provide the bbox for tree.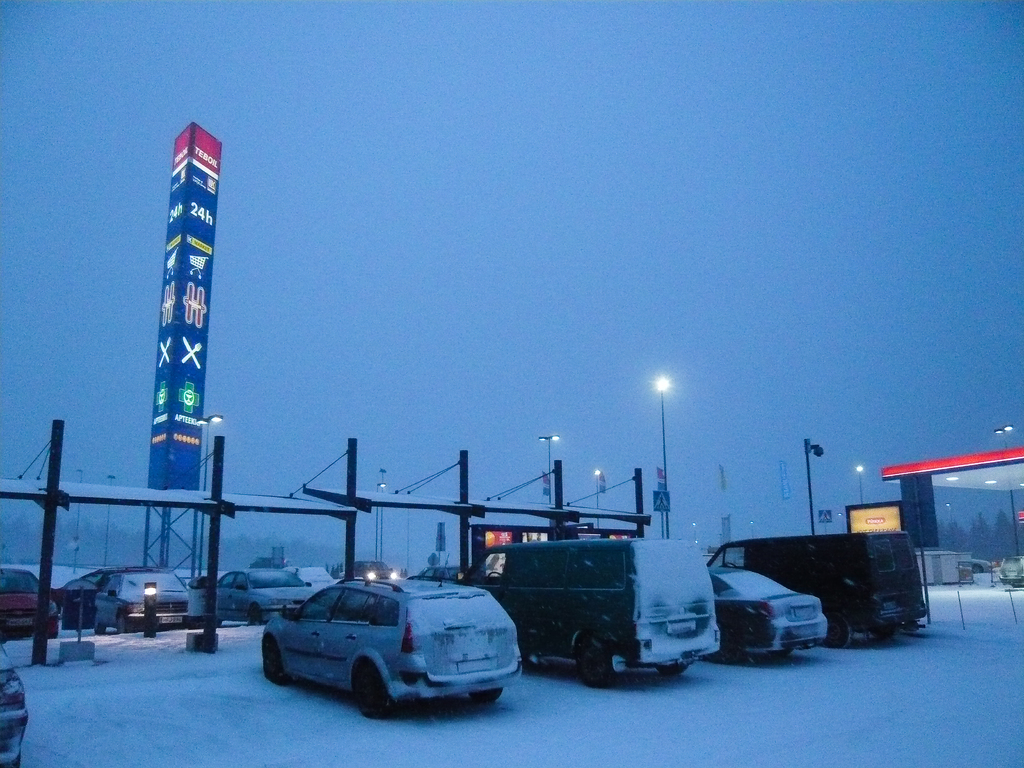
x1=940, y1=522, x2=979, y2=555.
